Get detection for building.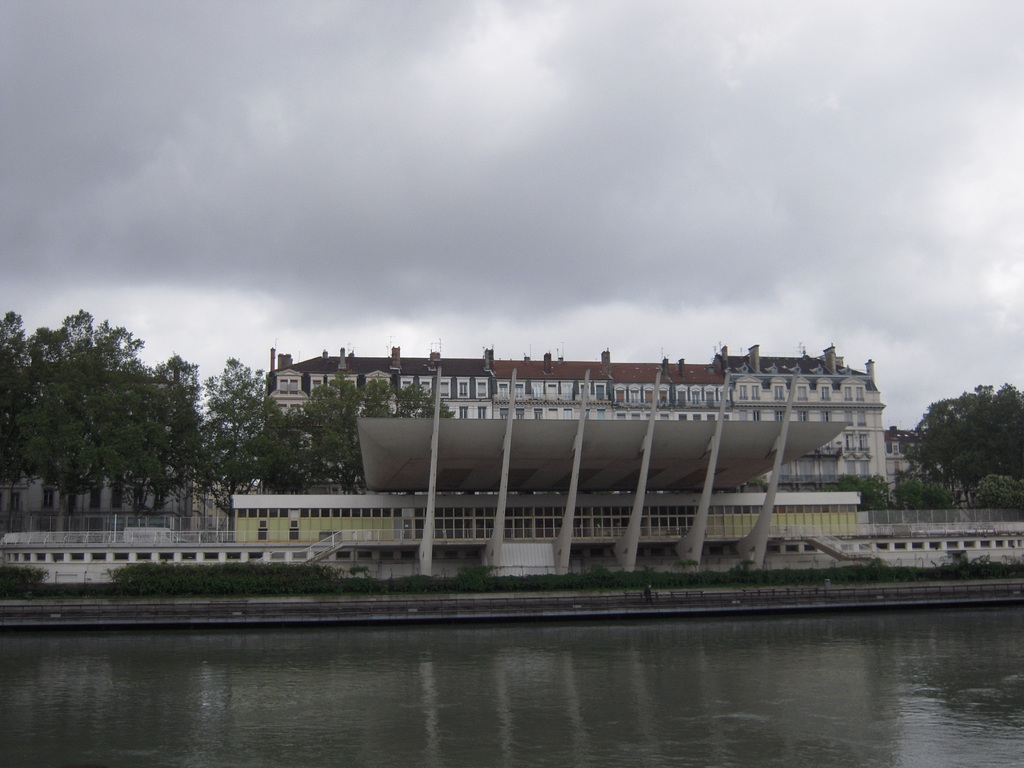
Detection: bbox(227, 343, 913, 579).
